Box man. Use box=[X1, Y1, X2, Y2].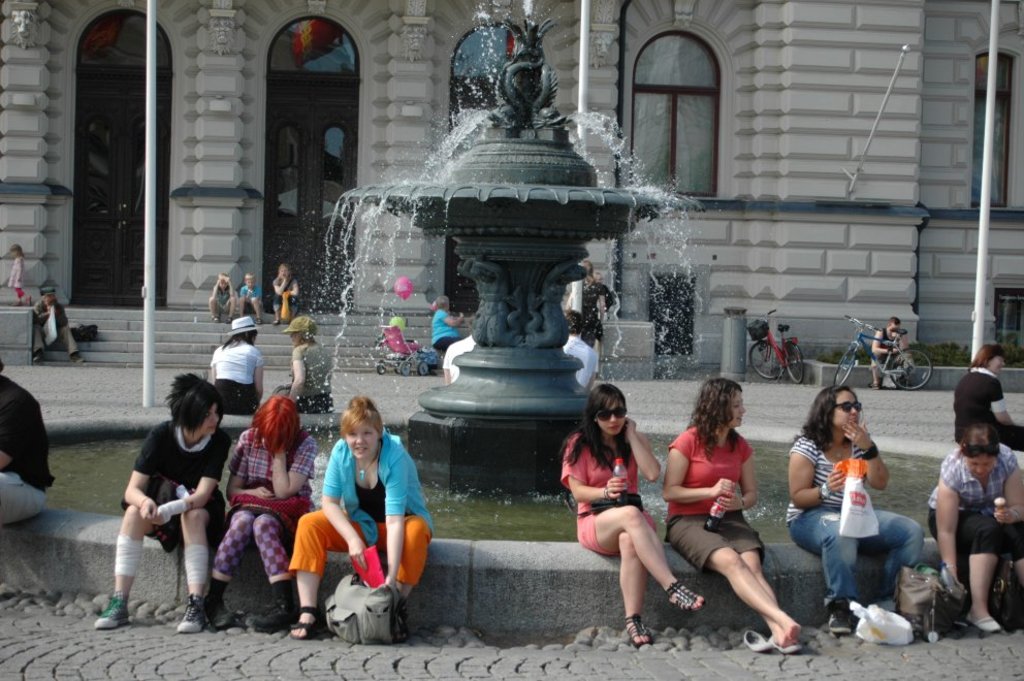
box=[0, 361, 60, 523].
